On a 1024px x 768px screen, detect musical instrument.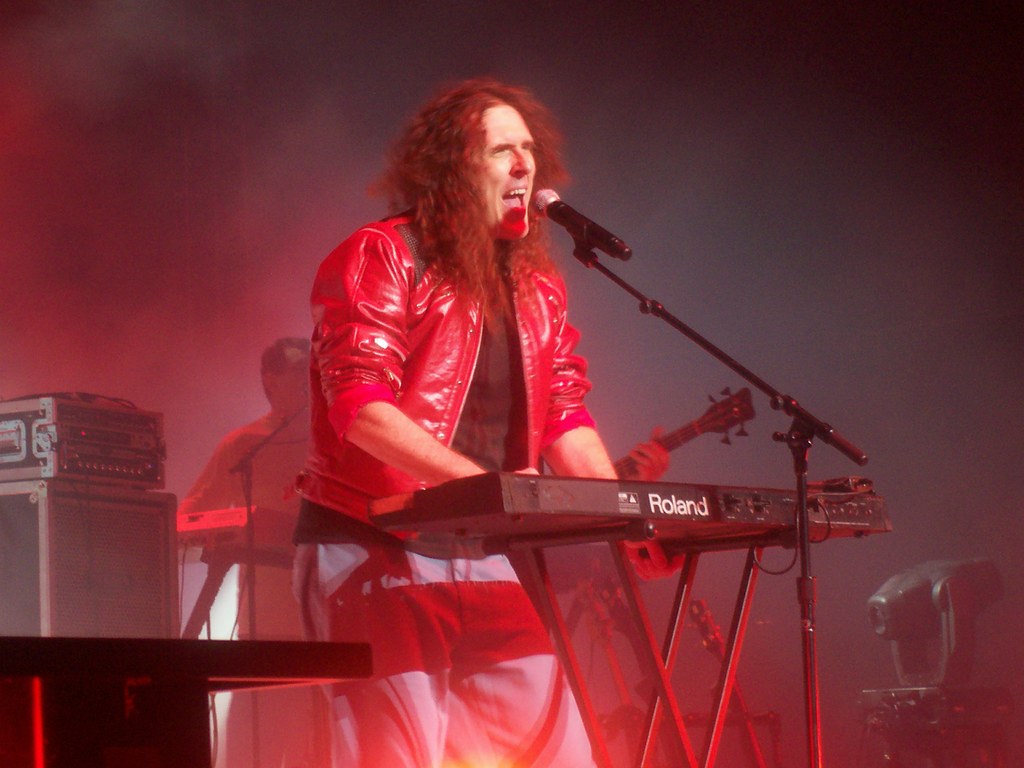
<box>376,470,893,549</box>.
